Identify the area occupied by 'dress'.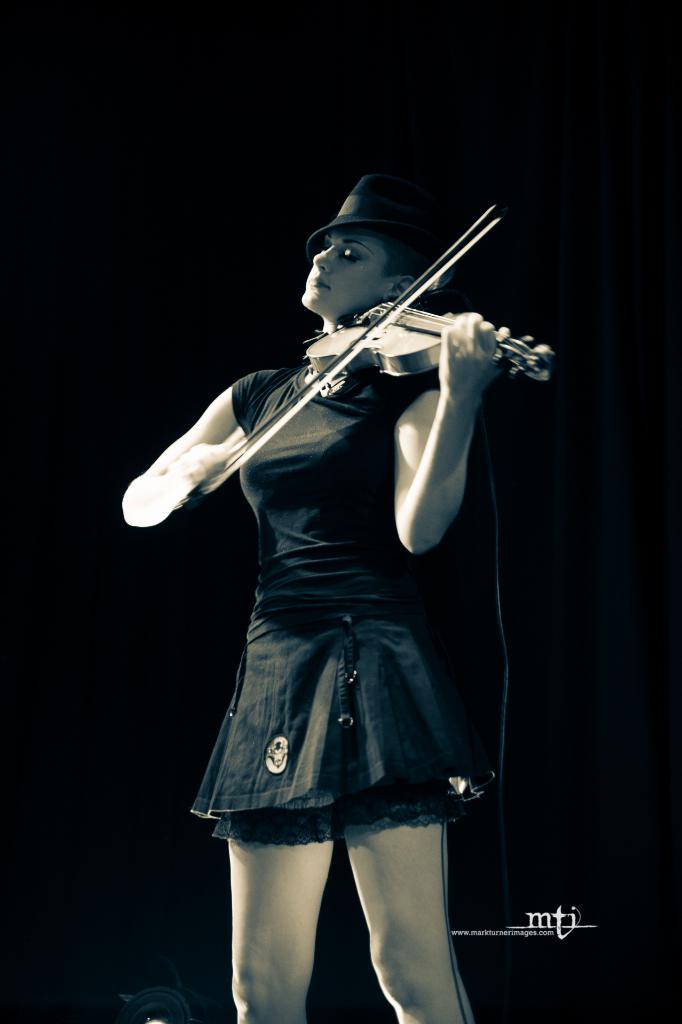
Area: pyautogui.locateOnScreen(190, 359, 498, 847).
